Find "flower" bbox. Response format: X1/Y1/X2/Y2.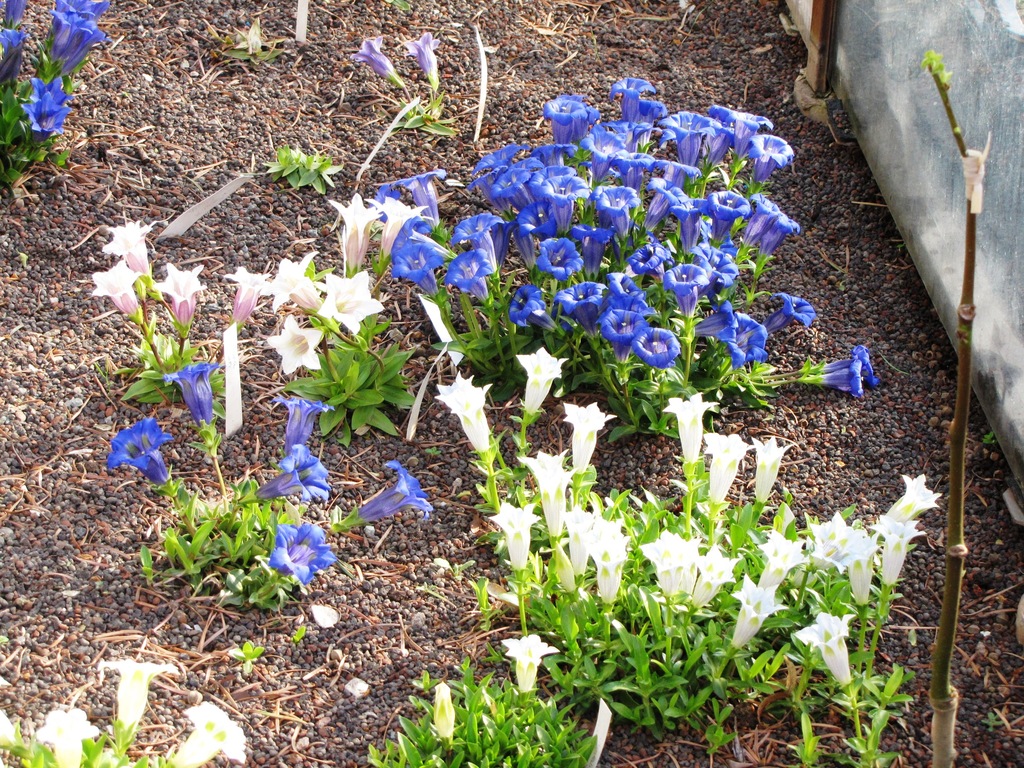
488/500/543/570.
